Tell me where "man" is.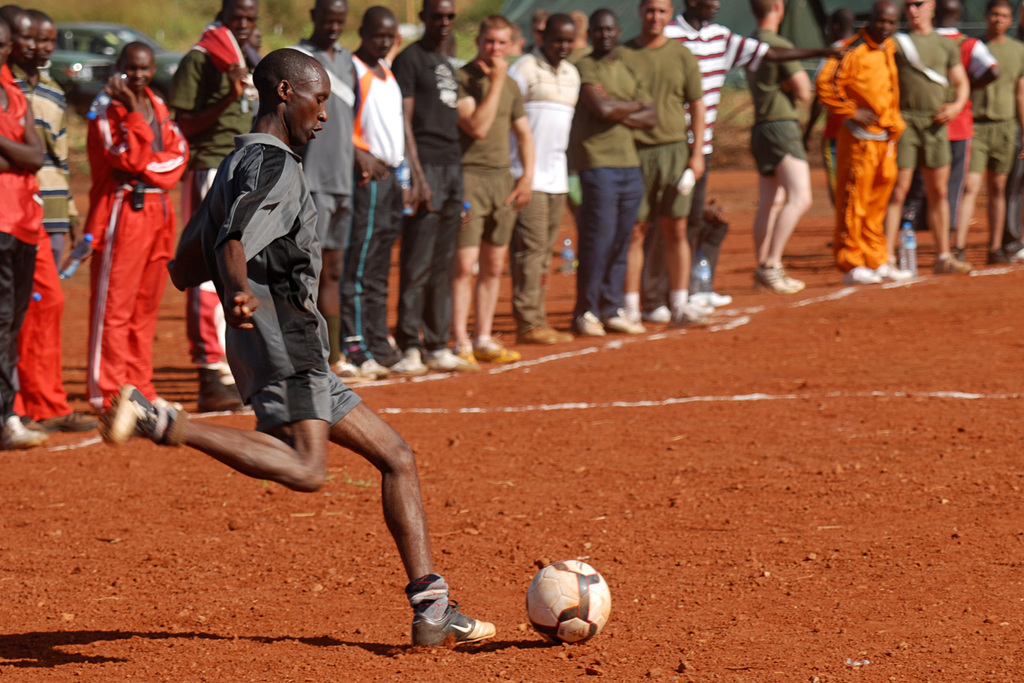
"man" is at {"x1": 800, "y1": 8, "x2": 856, "y2": 251}.
